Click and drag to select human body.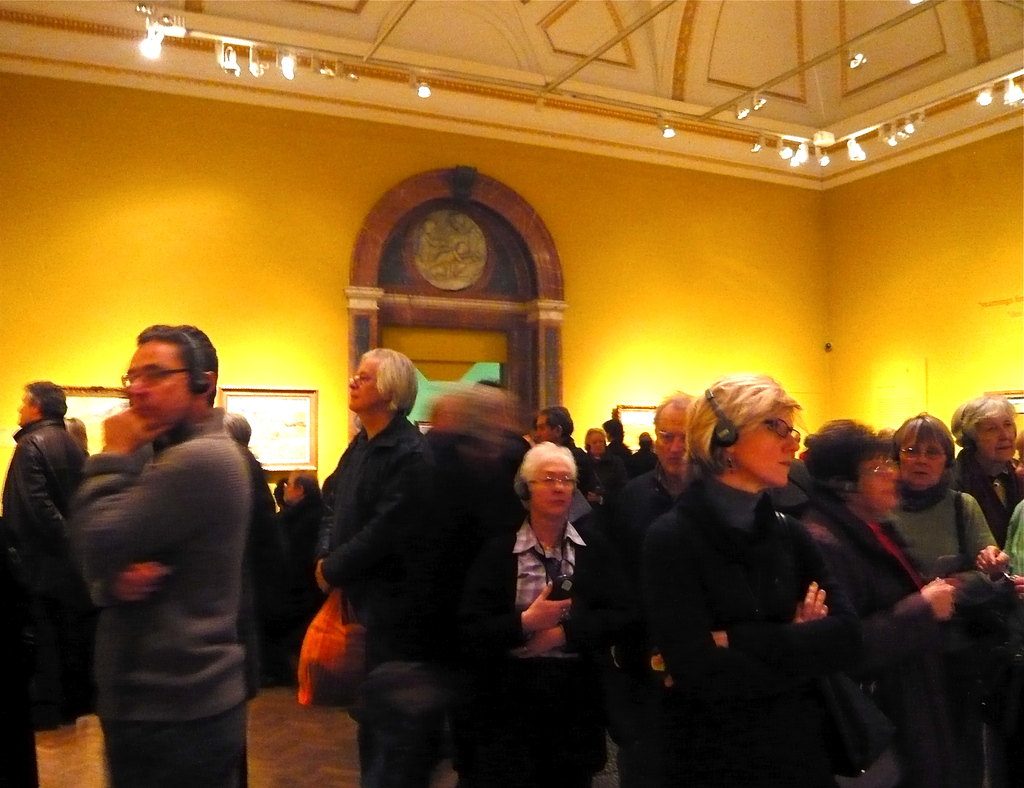
Selection: pyautogui.locateOnScreen(54, 318, 261, 770).
